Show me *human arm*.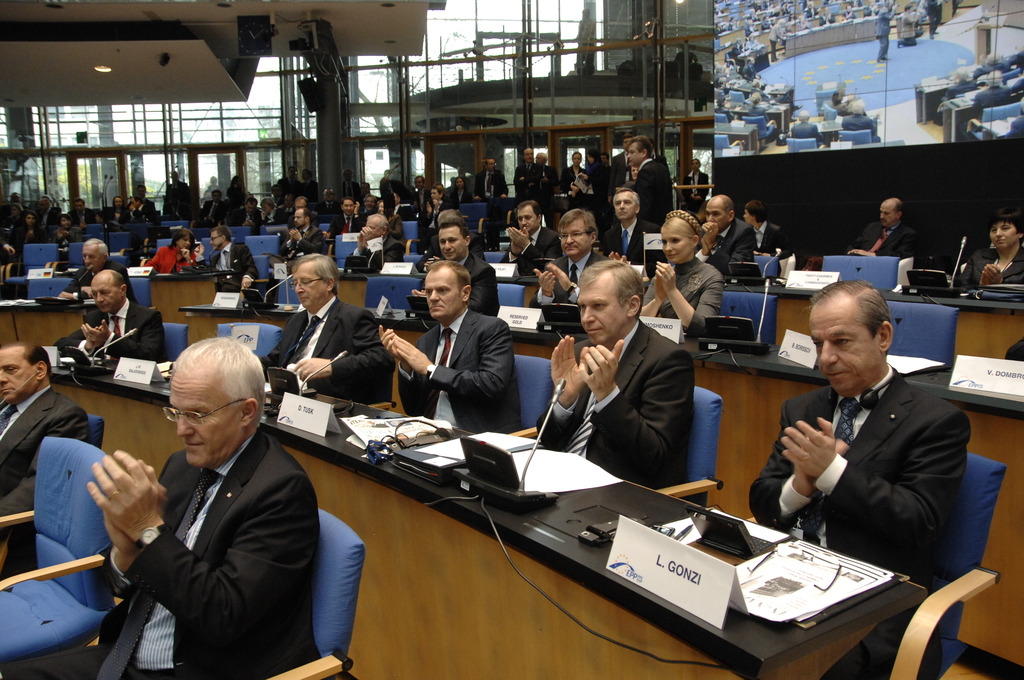
*human arm* is here: 196, 247, 216, 266.
